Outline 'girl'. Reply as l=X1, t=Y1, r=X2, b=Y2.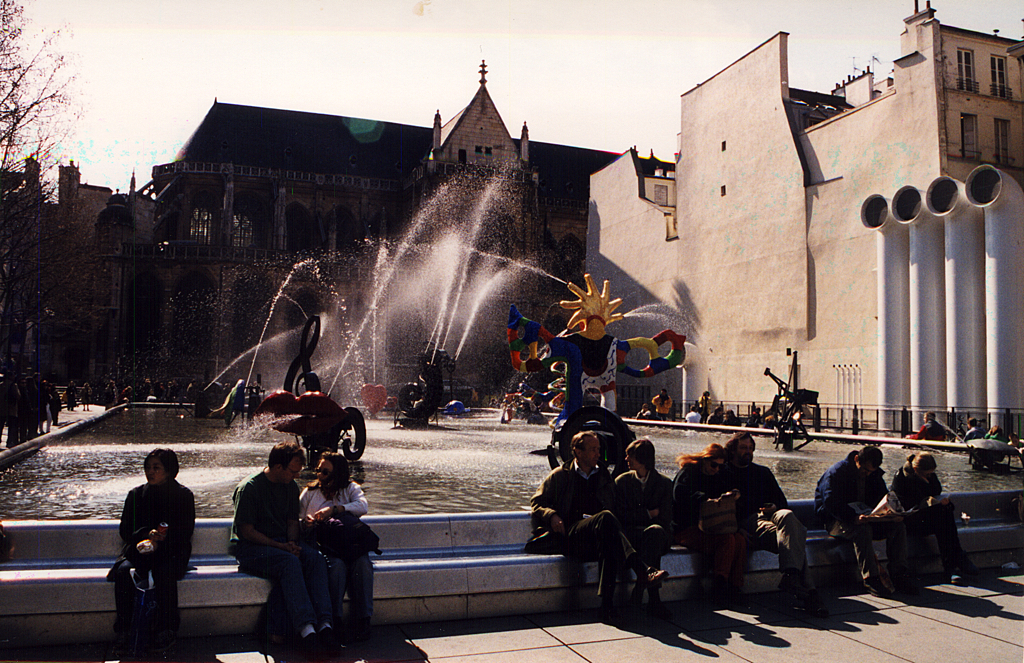
l=672, t=442, r=747, b=602.
